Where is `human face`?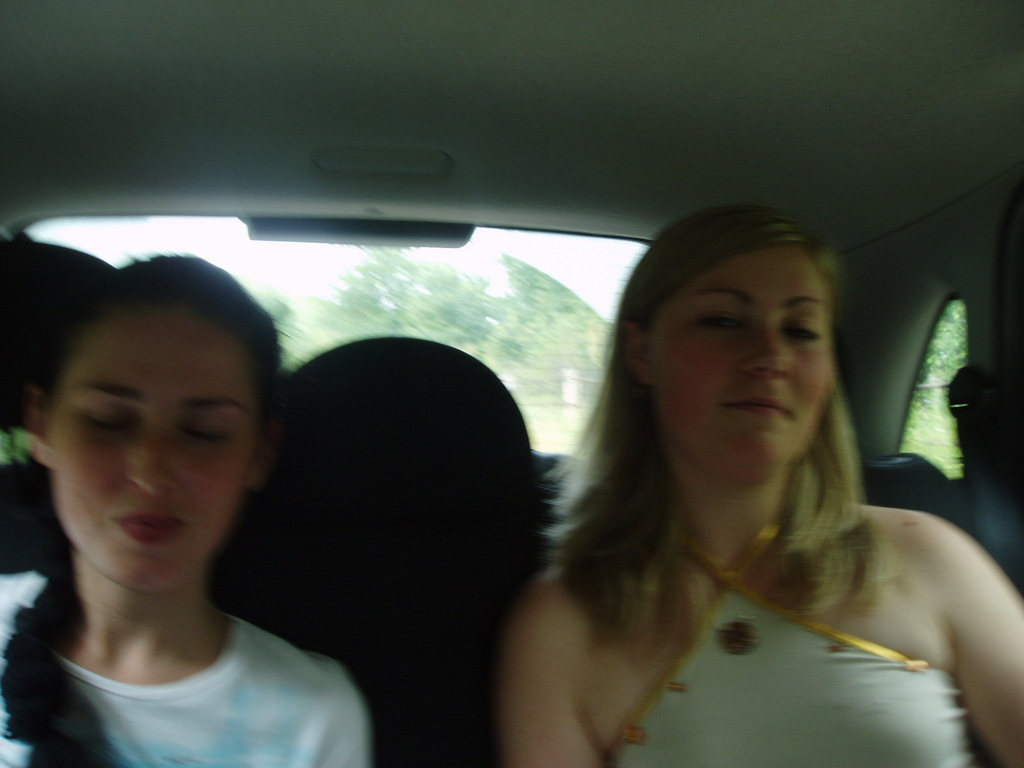
{"x1": 51, "y1": 306, "x2": 255, "y2": 590}.
